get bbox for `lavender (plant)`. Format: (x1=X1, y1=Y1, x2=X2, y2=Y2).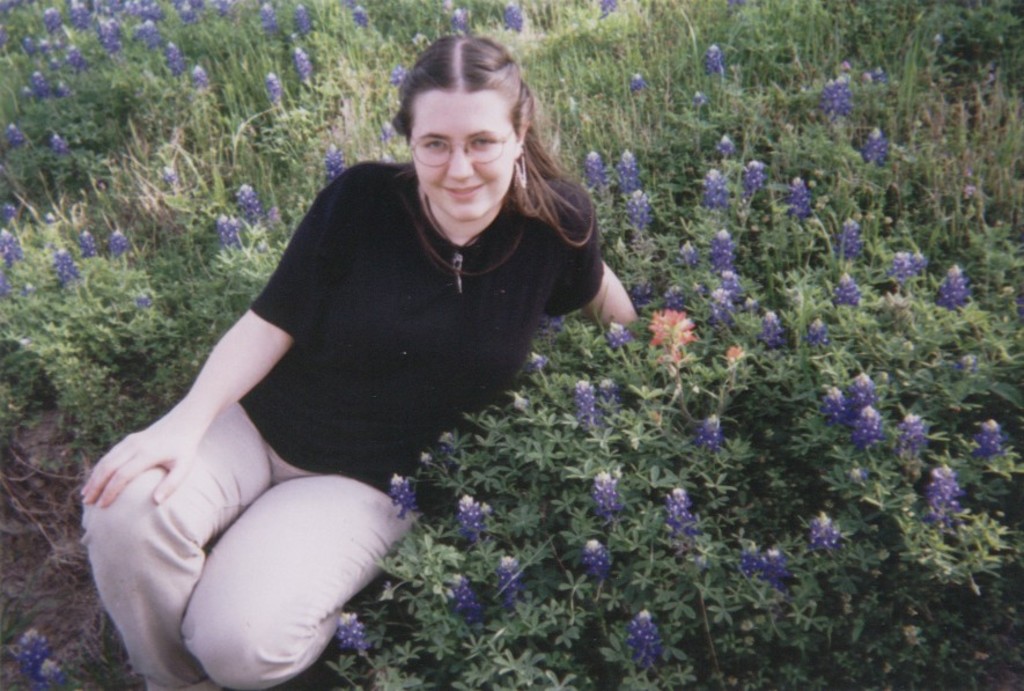
(x1=183, y1=73, x2=216, y2=103).
